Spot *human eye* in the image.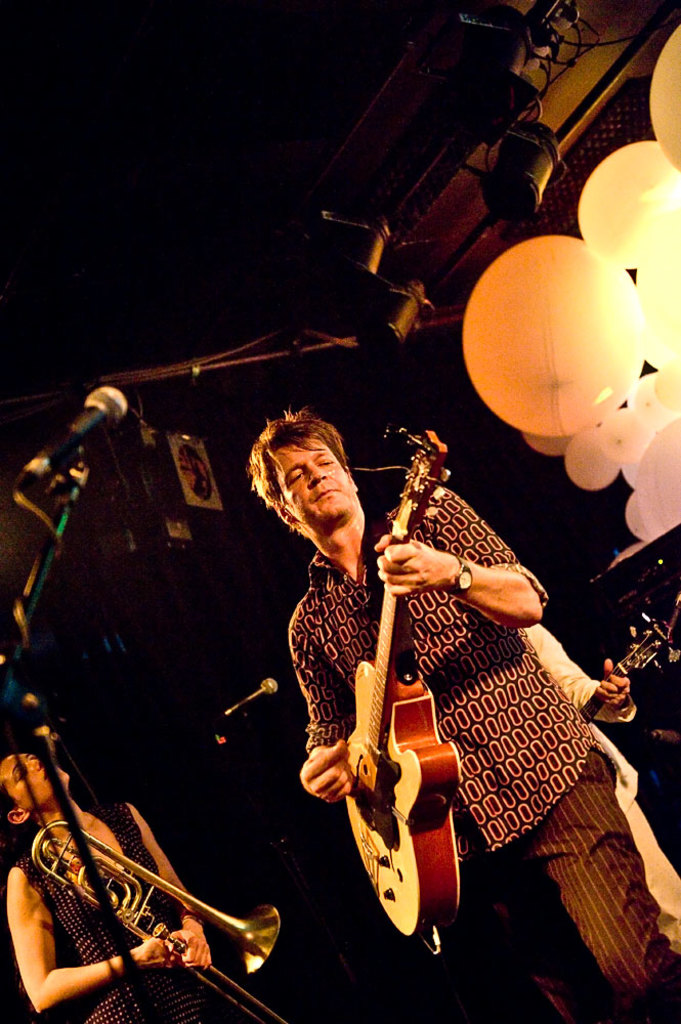
*human eye* found at <region>285, 471, 306, 492</region>.
